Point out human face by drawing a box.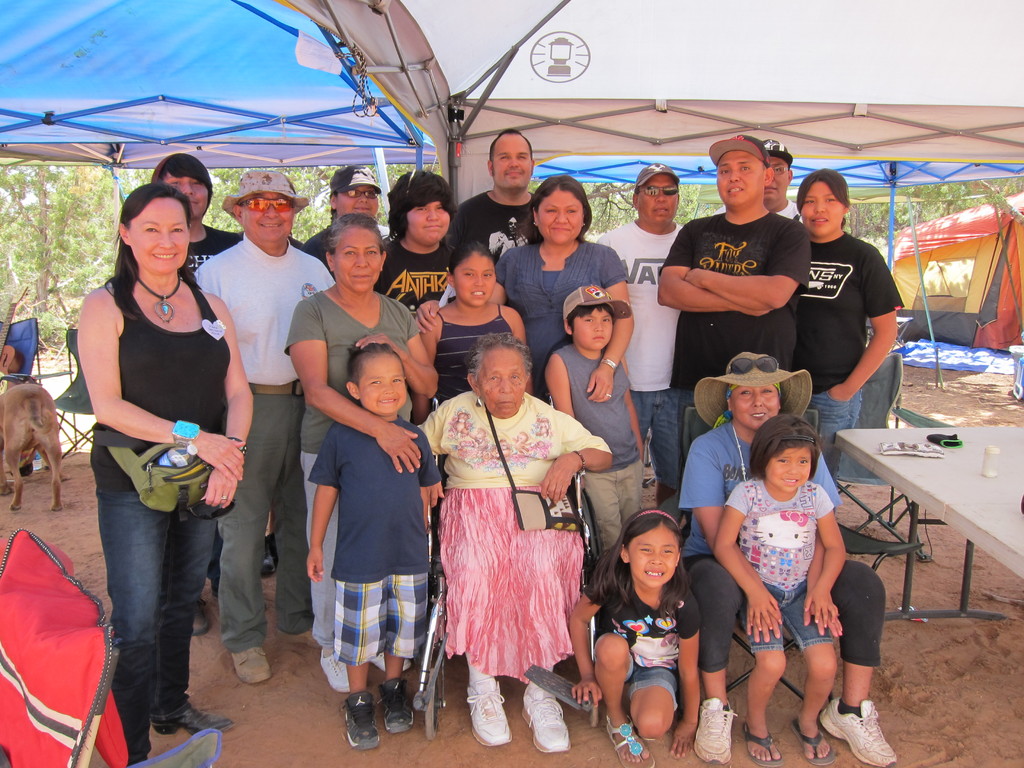
x1=335 y1=228 x2=380 y2=291.
